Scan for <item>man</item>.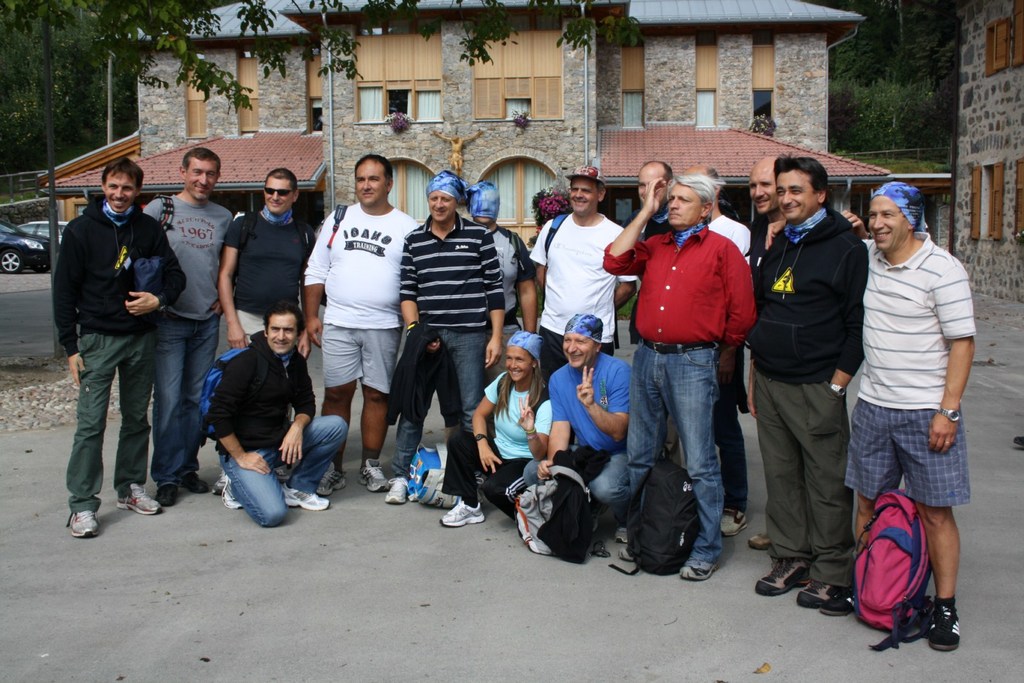
Scan result: [left=524, top=305, right=634, bottom=541].
